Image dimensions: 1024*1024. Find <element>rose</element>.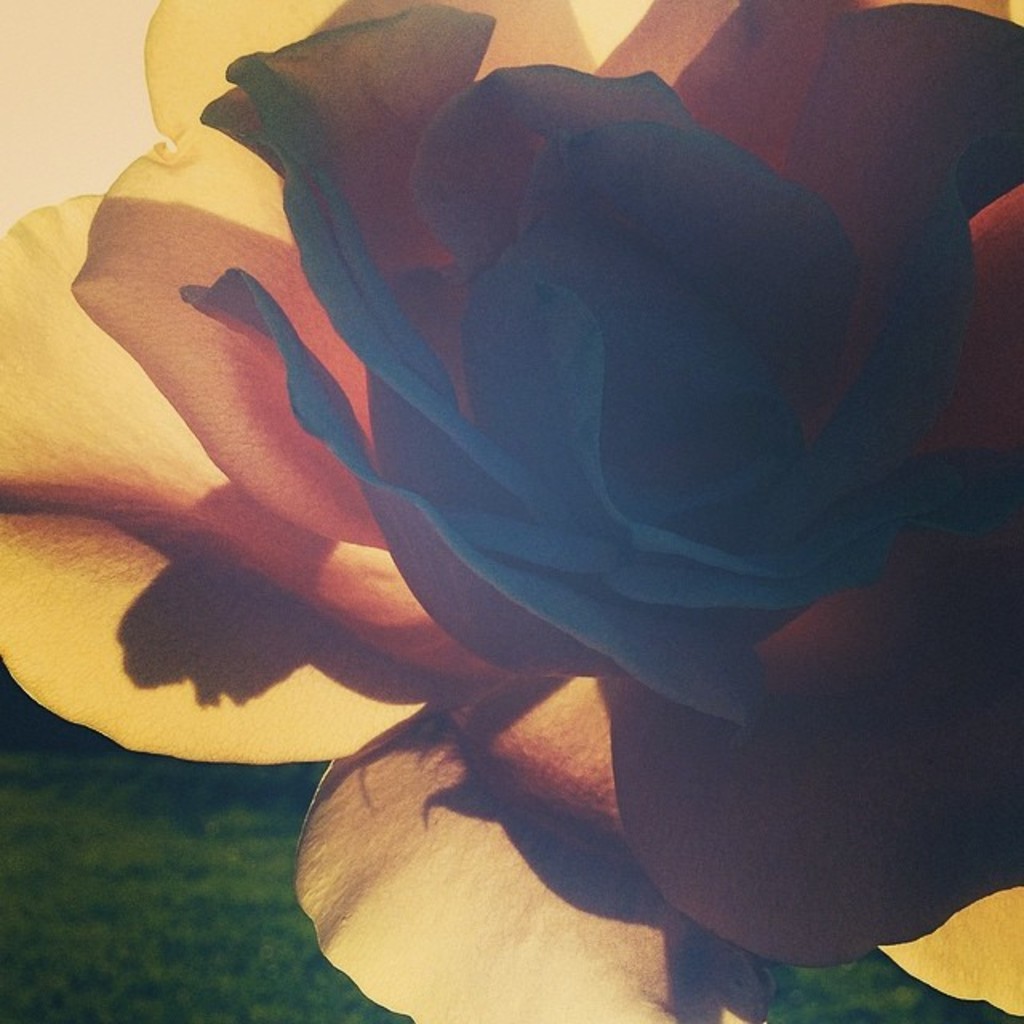
0/0/1022/1022.
